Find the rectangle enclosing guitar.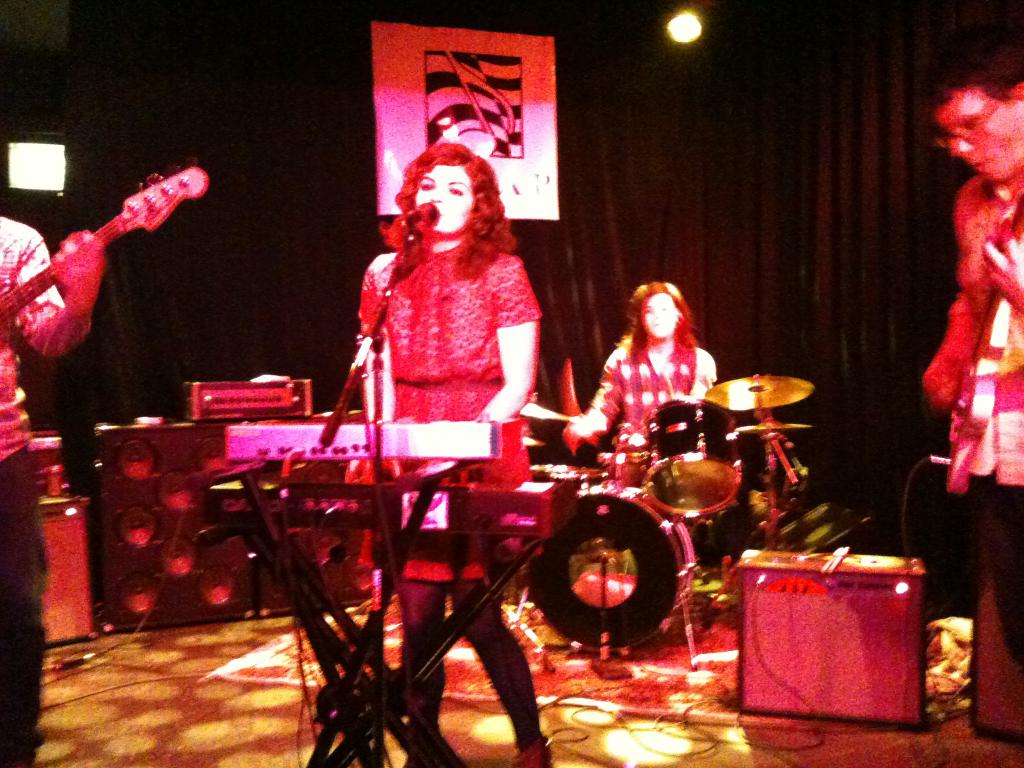
locate(933, 195, 1023, 424).
